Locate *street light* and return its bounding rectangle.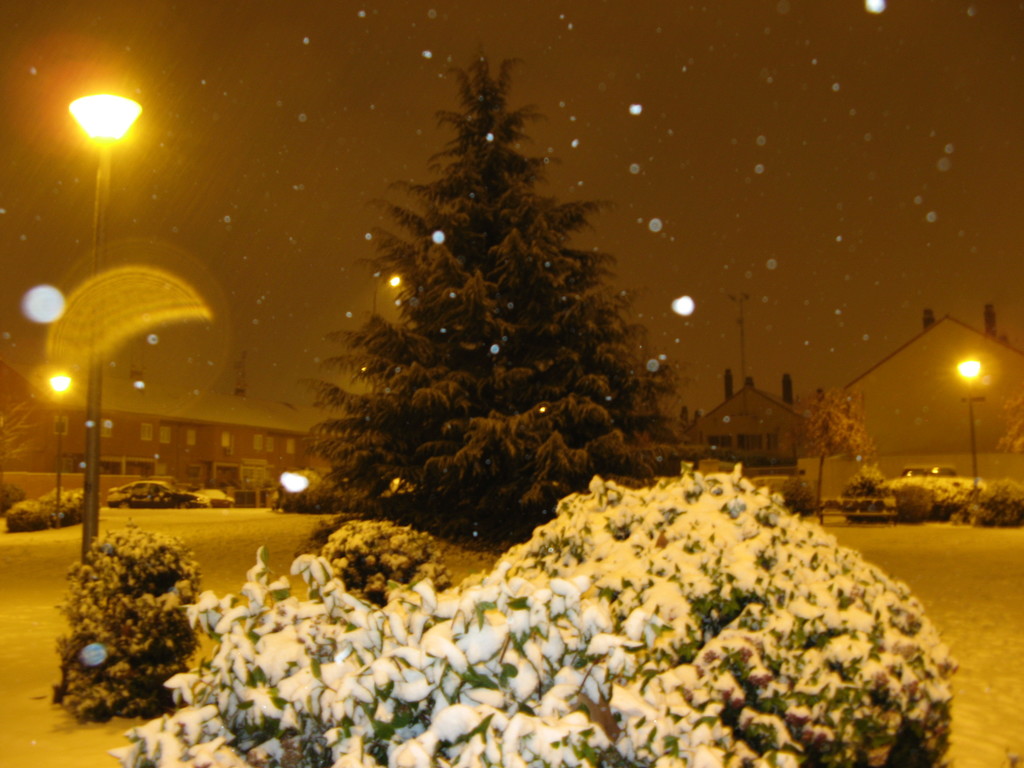
<region>68, 94, 144, 565</region>.
